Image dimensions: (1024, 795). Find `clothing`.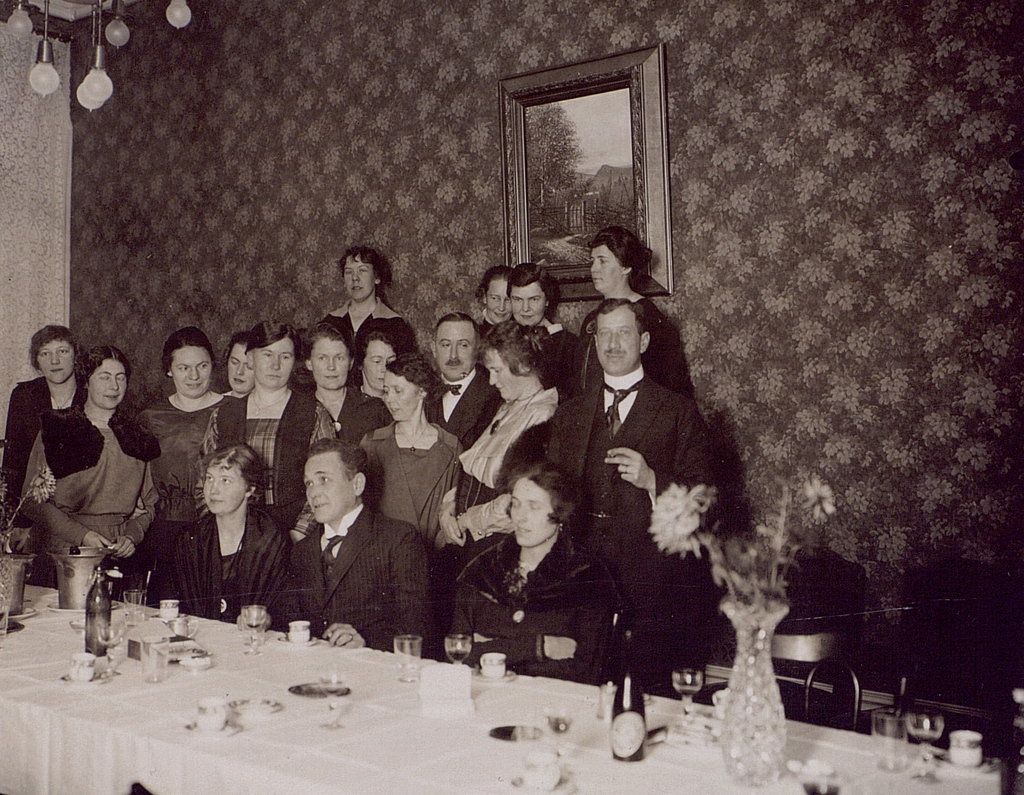
(left=279, top=505, right=429, bottom=638).
